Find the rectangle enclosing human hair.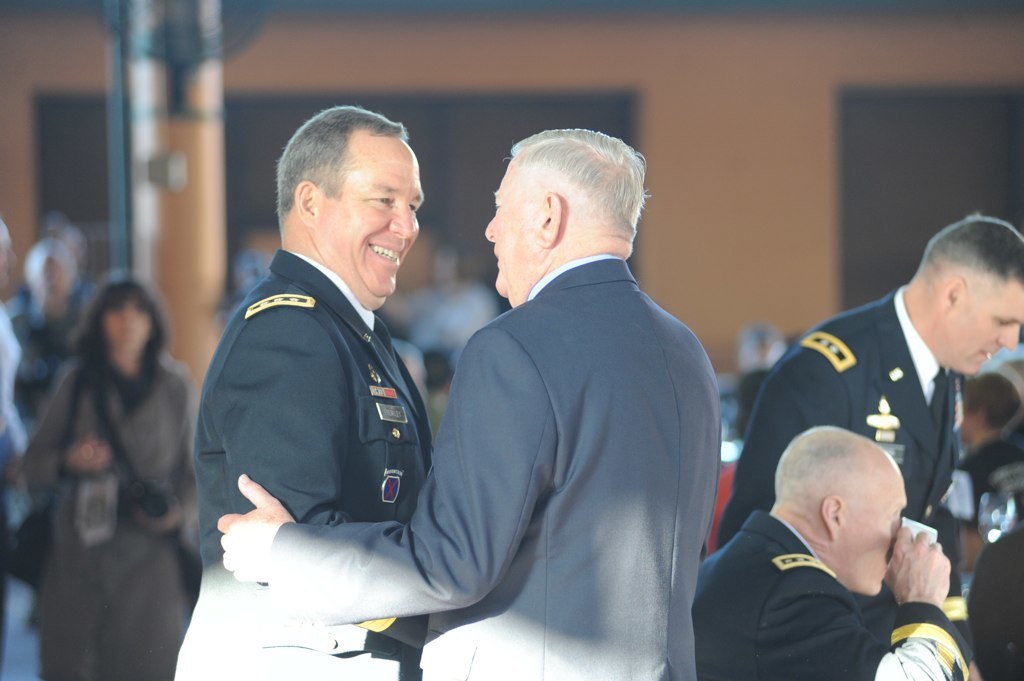
<region>275, 105, 402, 234</region>.
